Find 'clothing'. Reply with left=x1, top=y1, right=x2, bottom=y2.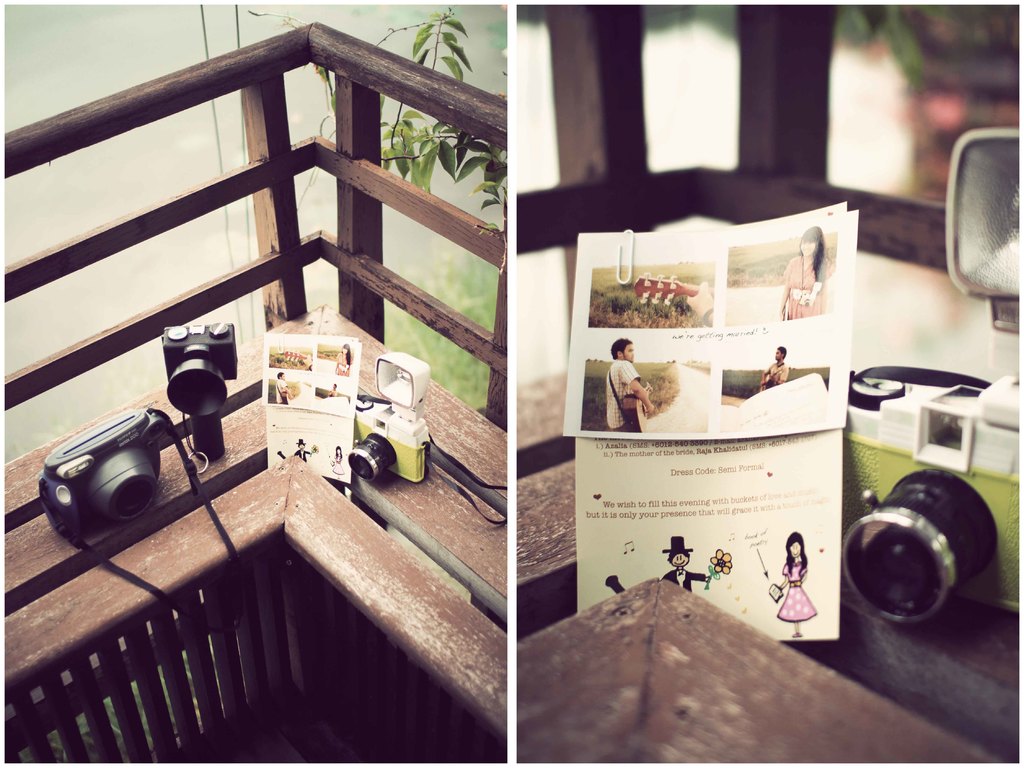
left=333, top=453, right=346, bottom=474.
